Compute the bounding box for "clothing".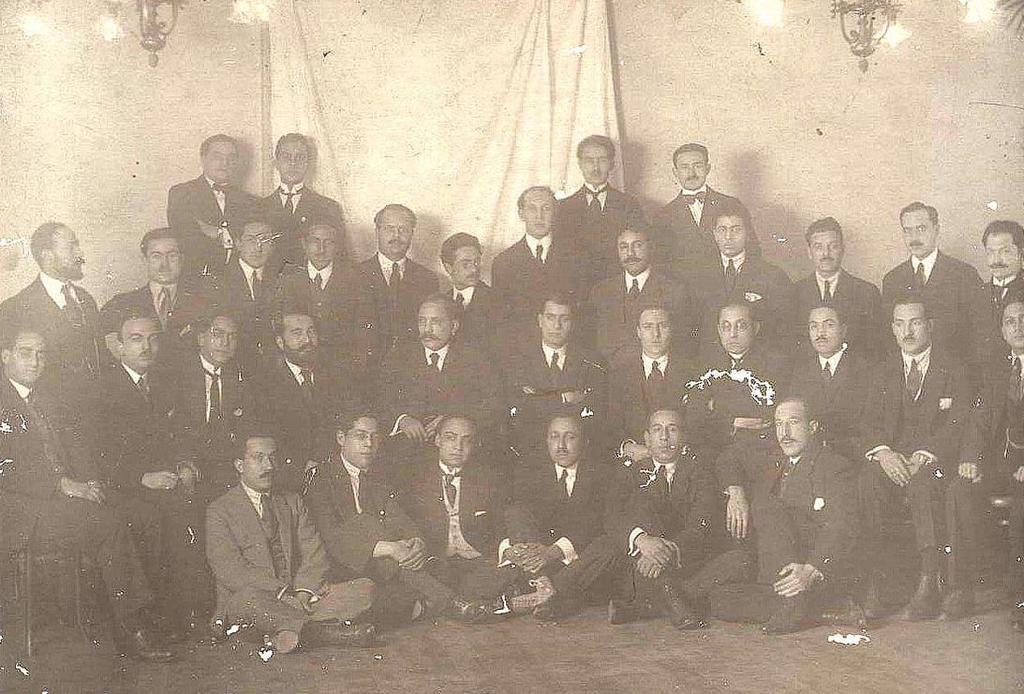
[left=557, top=176, right=636, bottom=288].
